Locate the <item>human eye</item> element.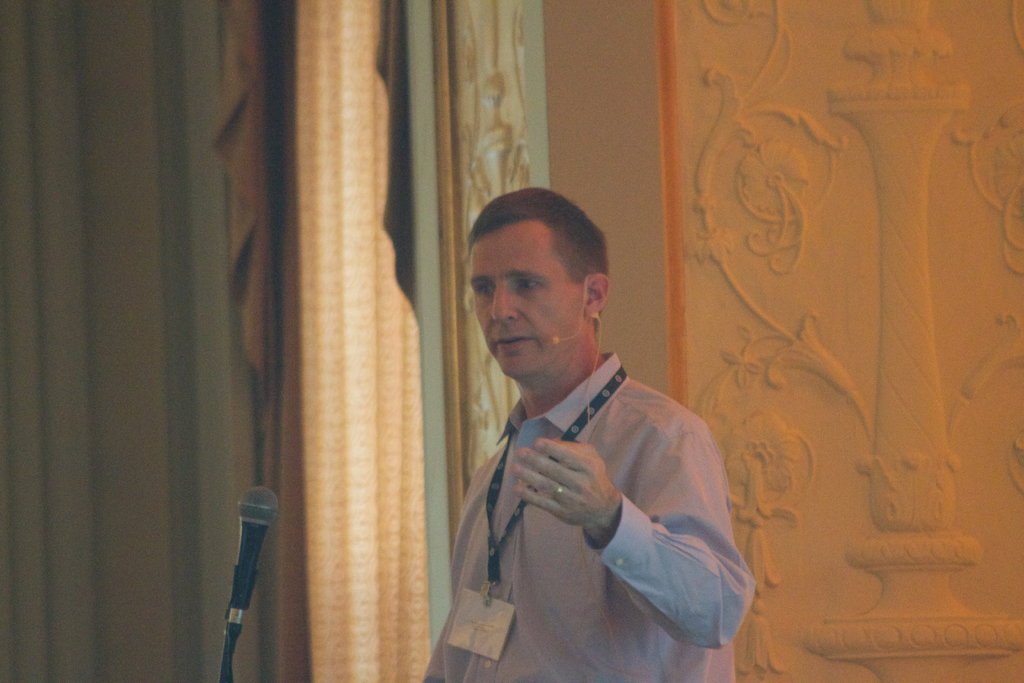
Element bbox: bbox=[477, 283, 495, 302].
